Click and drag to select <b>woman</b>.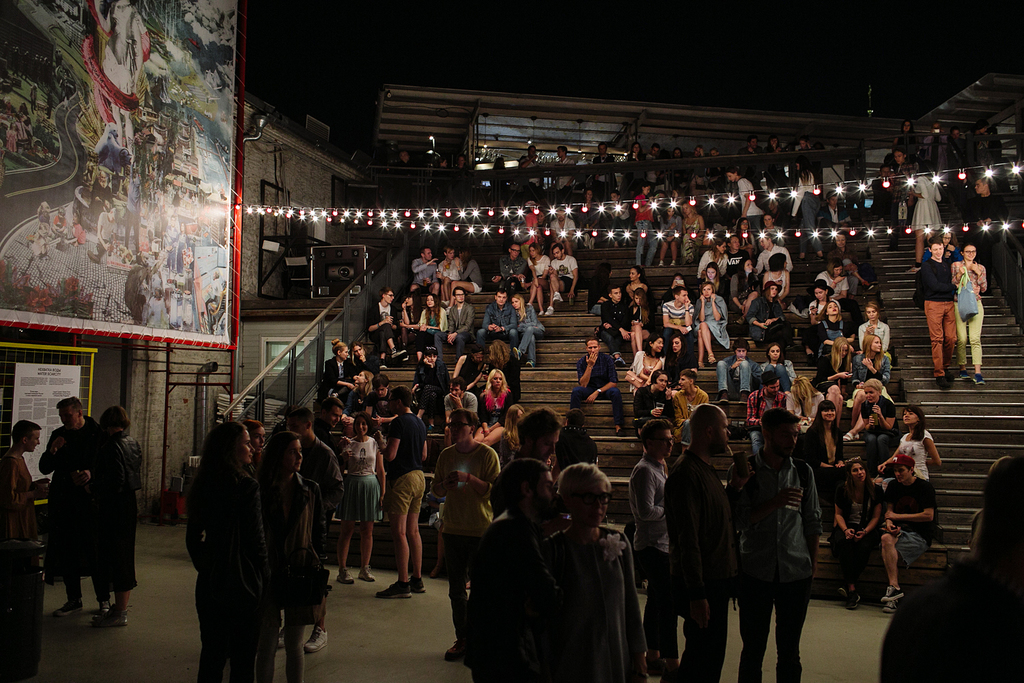
Selection: {"left": 793, "top": 153, "right": 827, "bottom": 257}.
